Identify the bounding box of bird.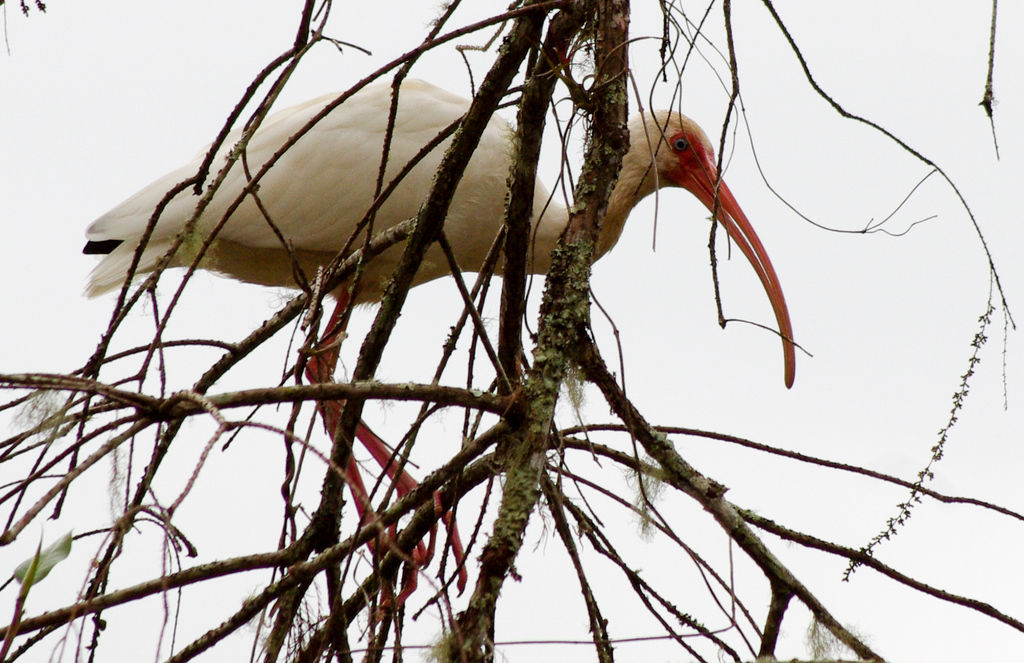
bbox=(12, 1, 805, 660).
